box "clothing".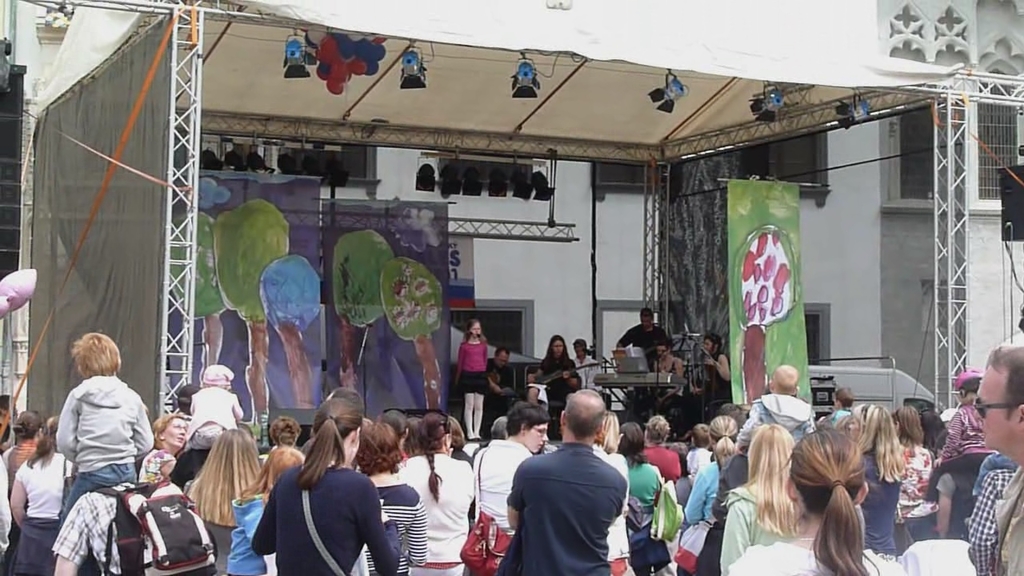
x1=0 y1=455 x2=13 y2=562.
